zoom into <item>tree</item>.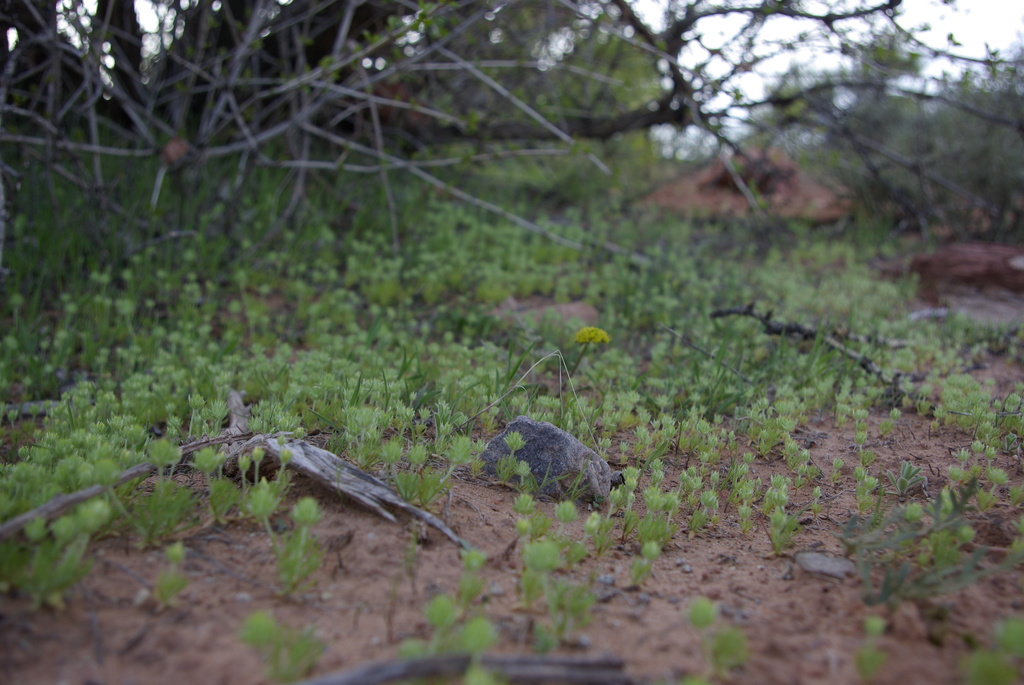
Zoom target: bbox(0, 0, 1023, 492).
